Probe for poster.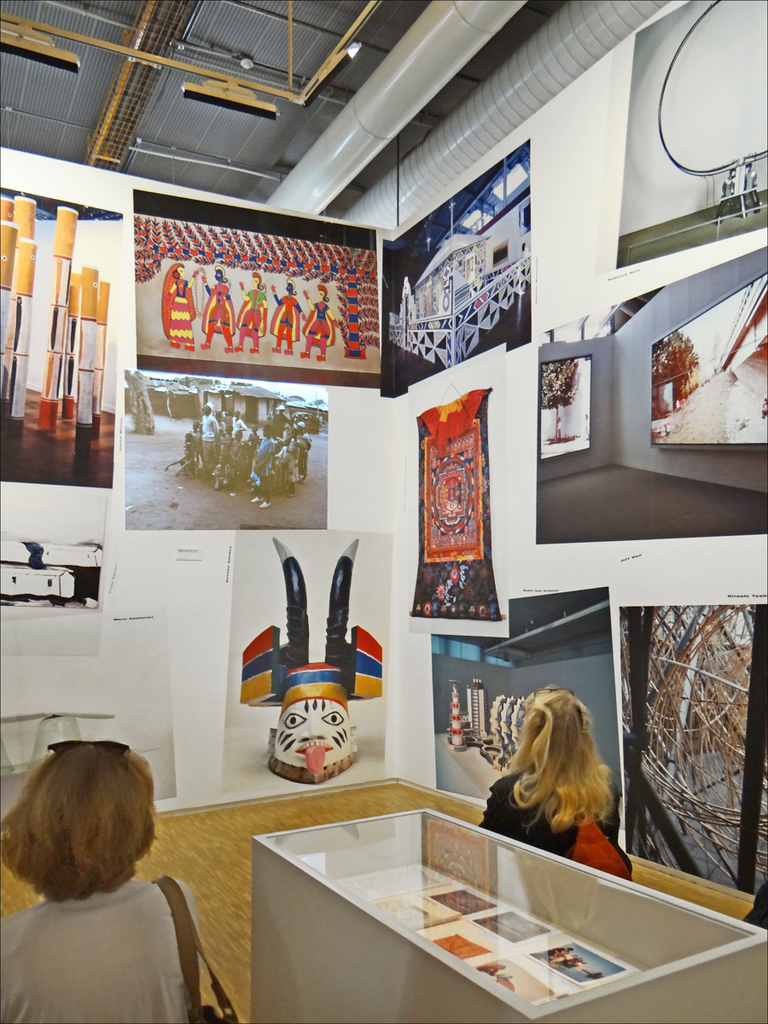
Probe result: l=433, t=588, r=618, b=835.
